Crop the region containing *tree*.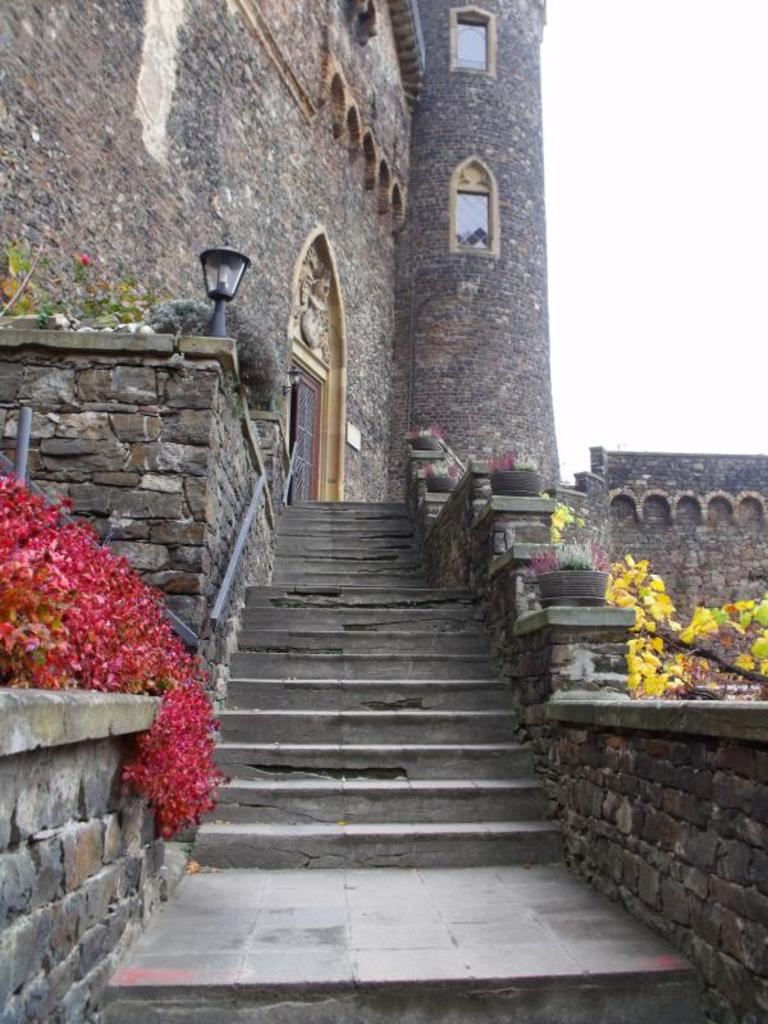
Crop region: detection(0, 463, 229, 827).
